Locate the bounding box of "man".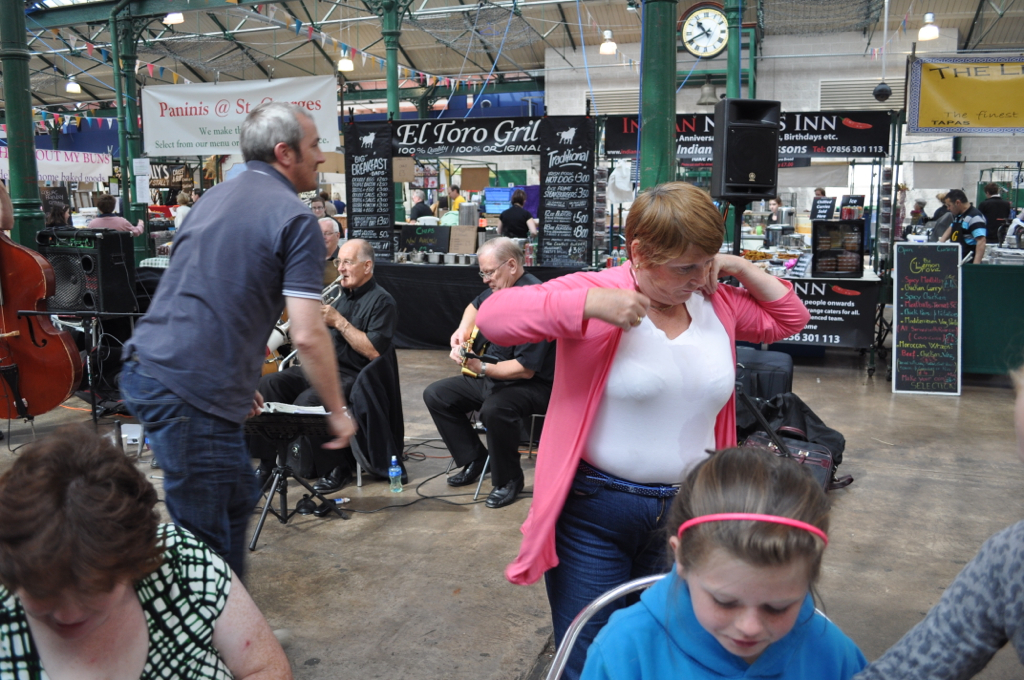
Bounding box: [256, 240, 396, 499].
